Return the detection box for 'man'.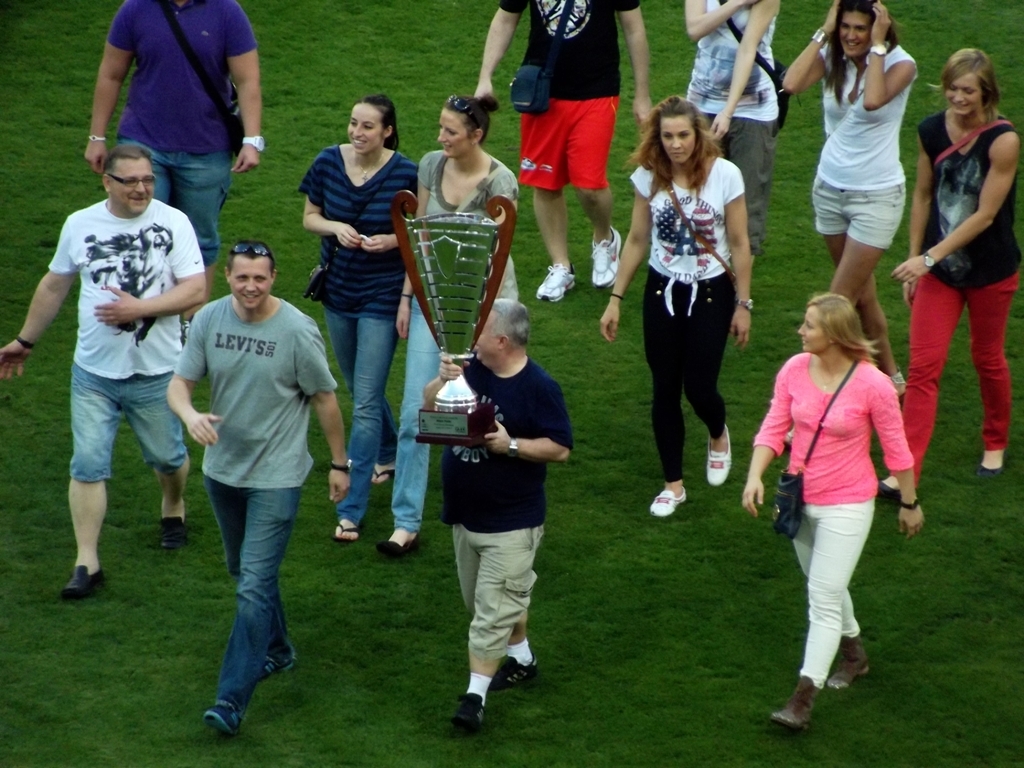
bbox(164, 239, 353, 733).
